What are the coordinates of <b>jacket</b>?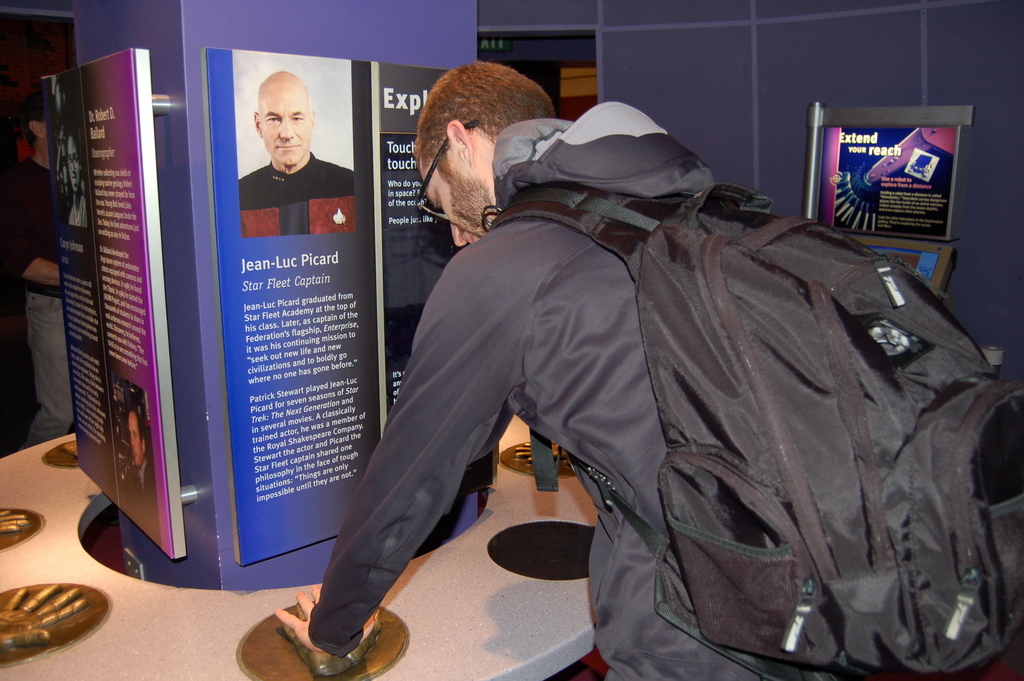
307:102:762:680.
